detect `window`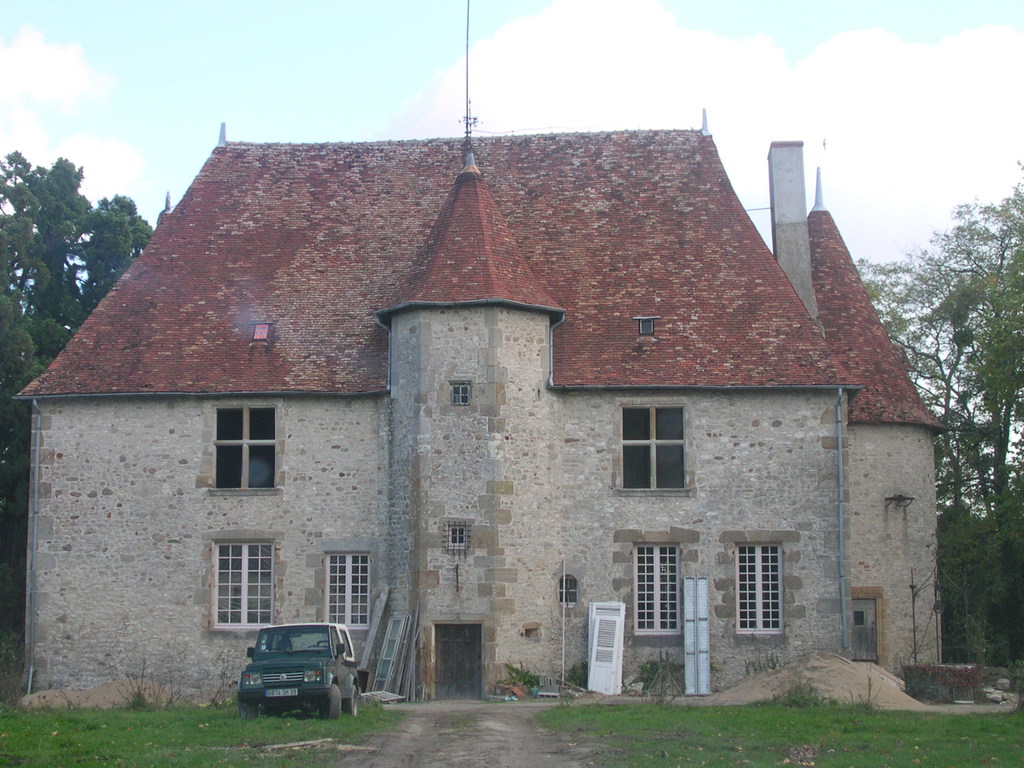
box(211, 396, 280, 495)
